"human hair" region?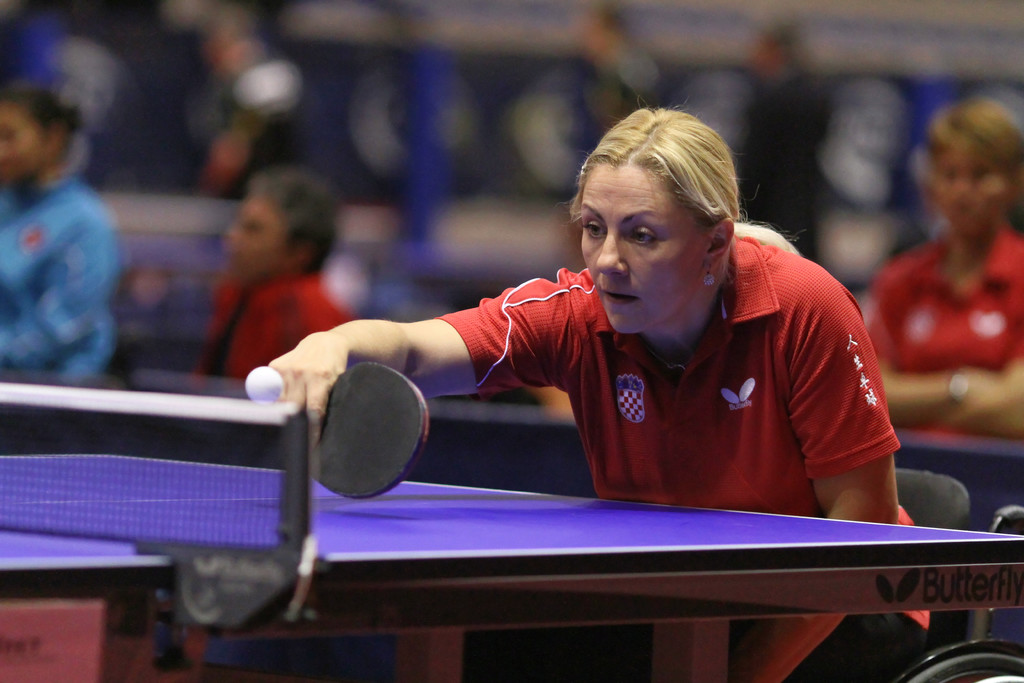
box=[923, 95, 1023, 168]
